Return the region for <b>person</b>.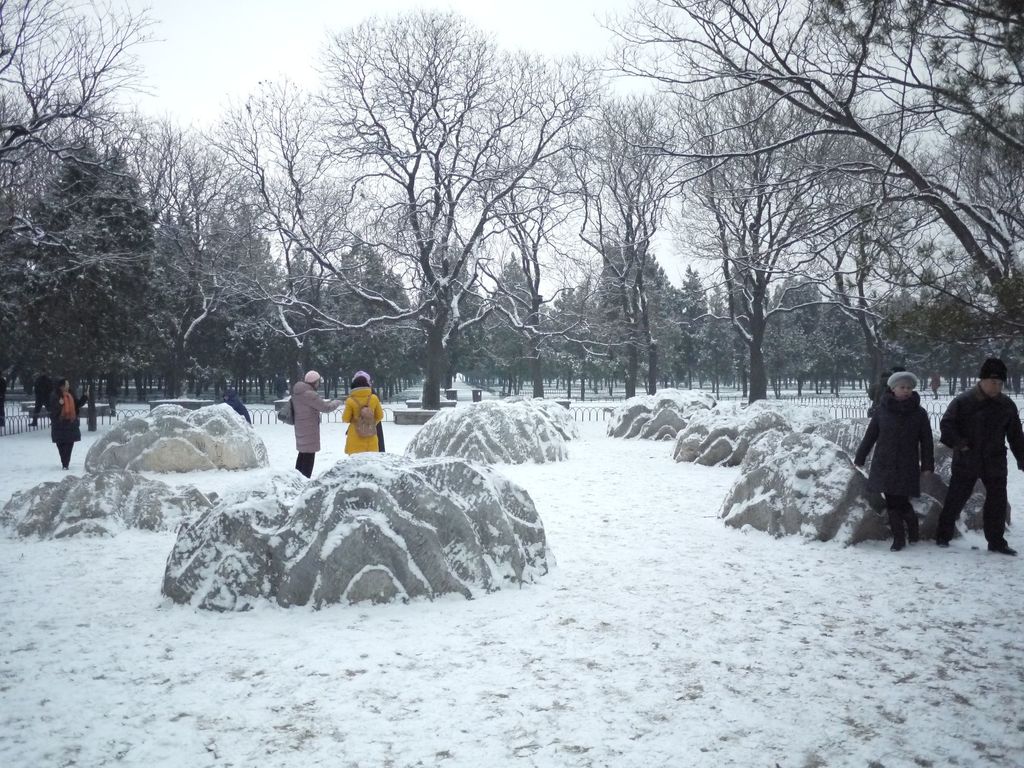
222:390:251:424.
